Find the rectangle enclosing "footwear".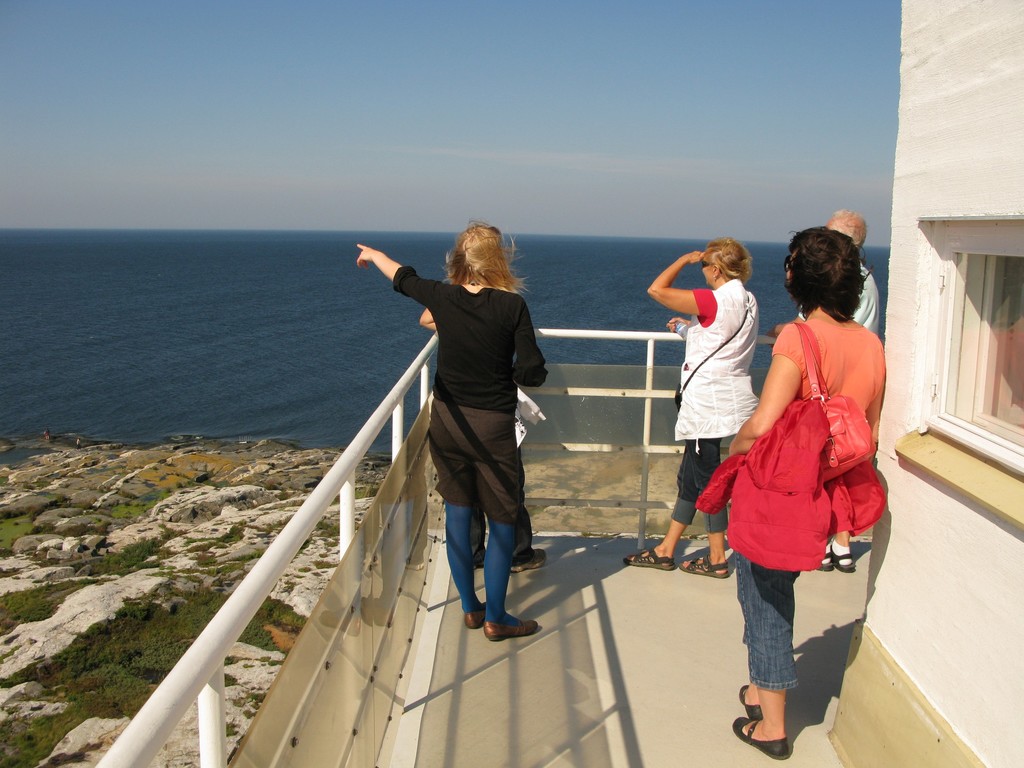
472 545 495 572.
